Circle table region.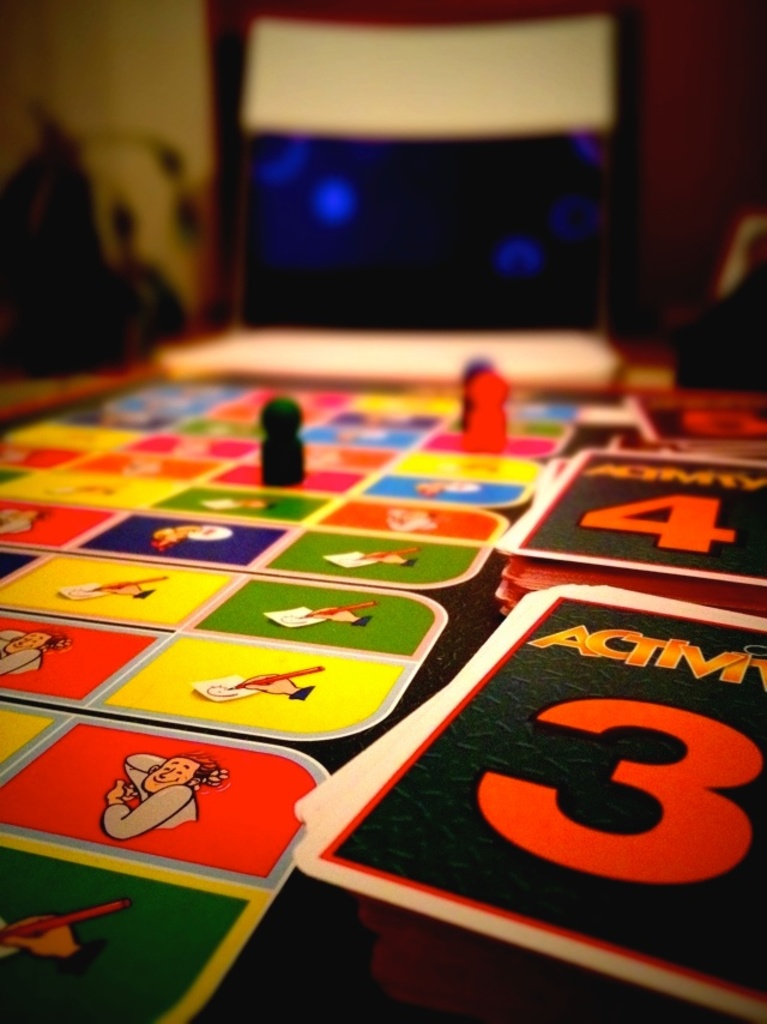
Region: bbox=(0, 326, 766, 1023).
